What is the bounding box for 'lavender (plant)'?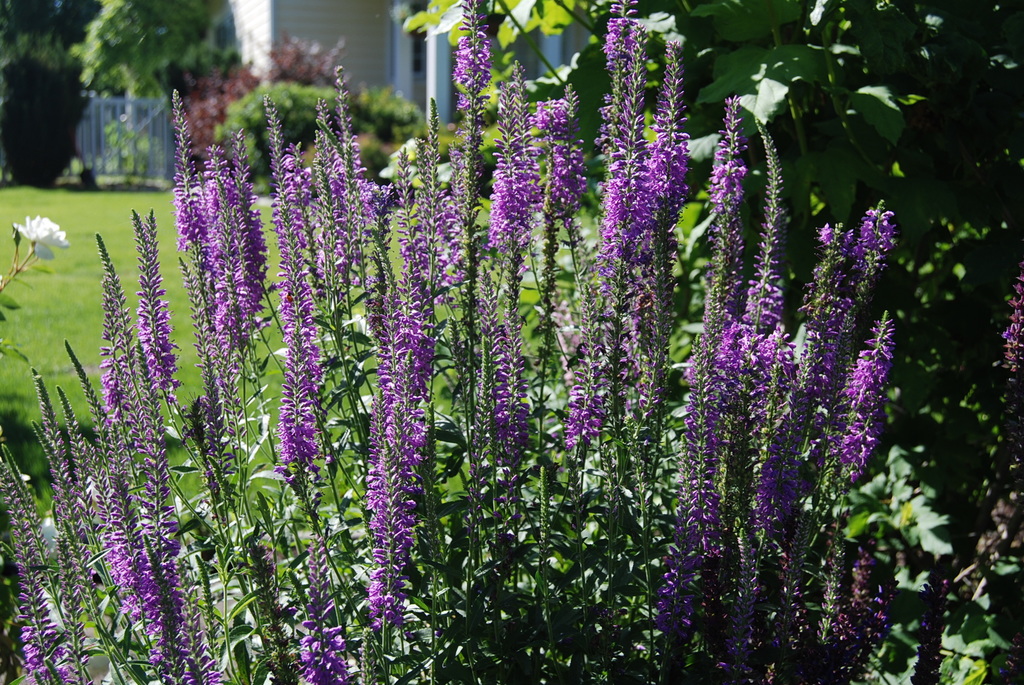
BBox(8, 537, 83, 684).
